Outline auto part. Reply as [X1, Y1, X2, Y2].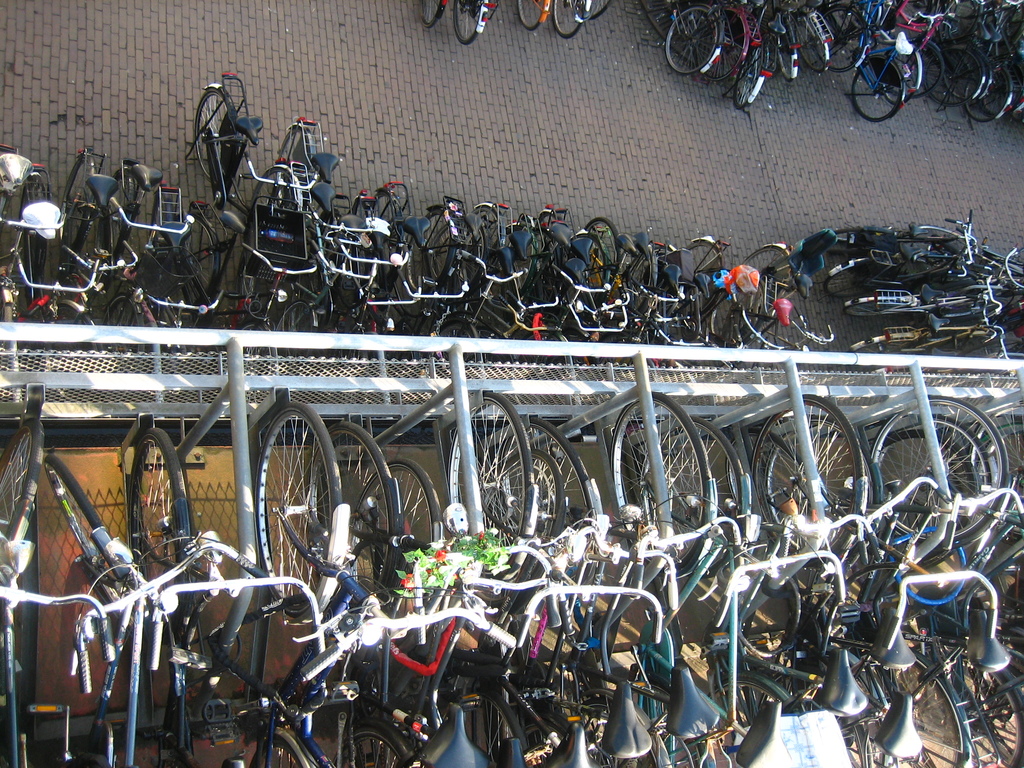
[579, 0, 614, 16].
